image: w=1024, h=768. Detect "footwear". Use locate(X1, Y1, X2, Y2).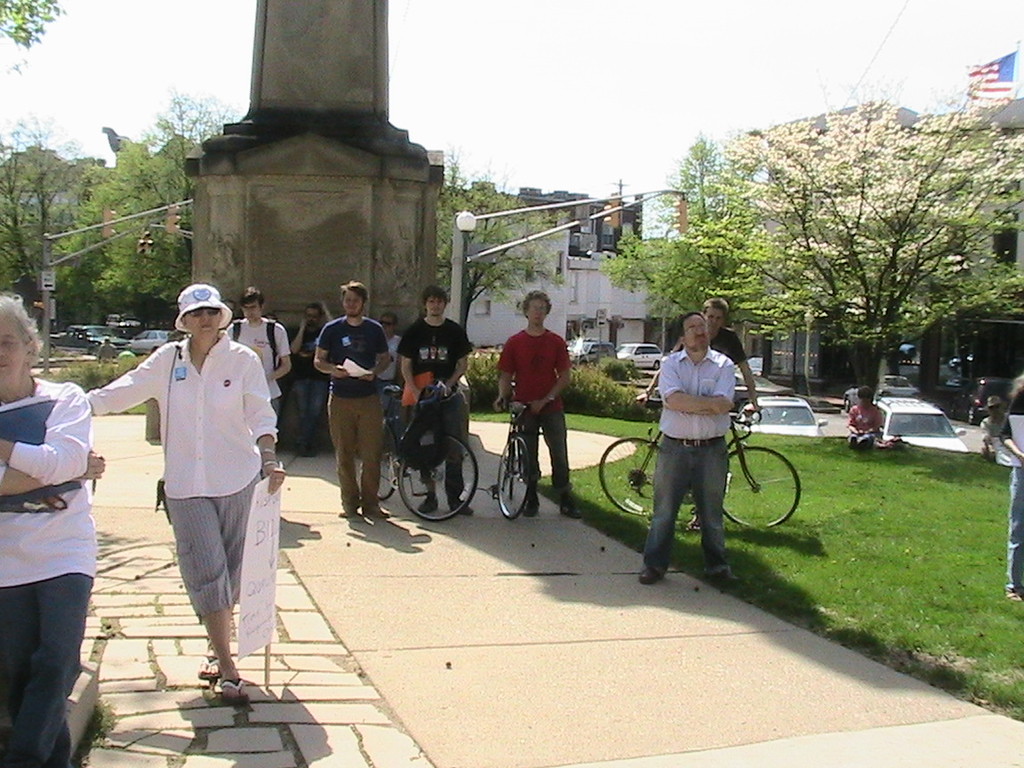
locate(215, 675, 252, 708).
